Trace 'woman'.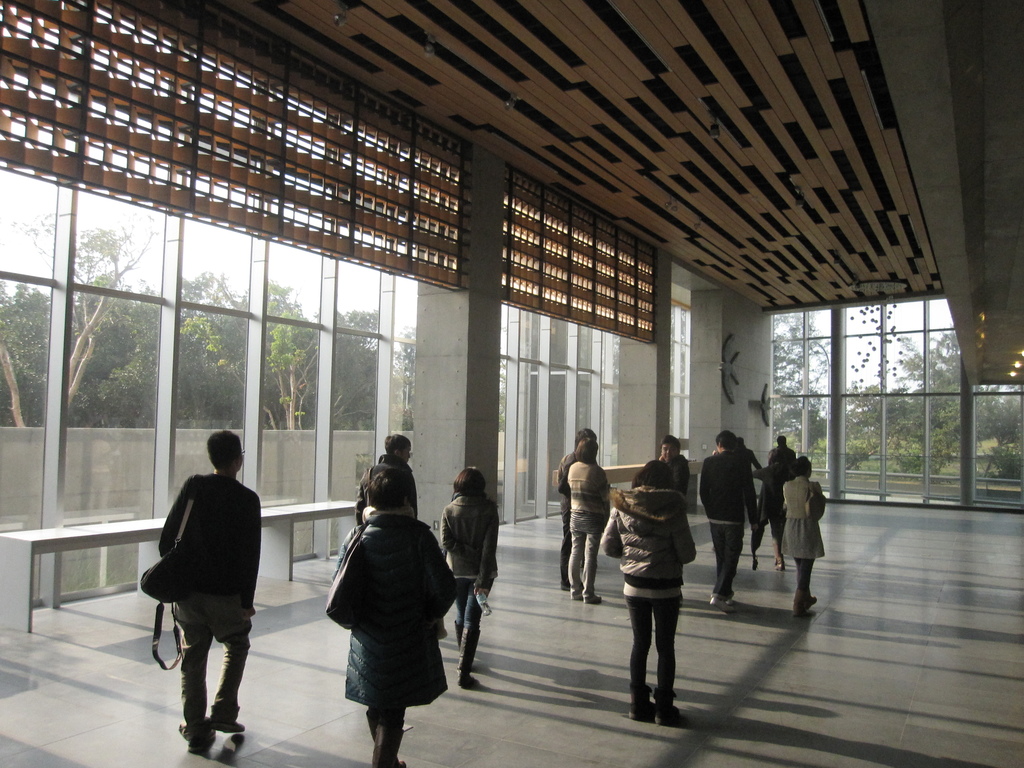
Traced to [left=604, top=436, right=703, bottom=729].
